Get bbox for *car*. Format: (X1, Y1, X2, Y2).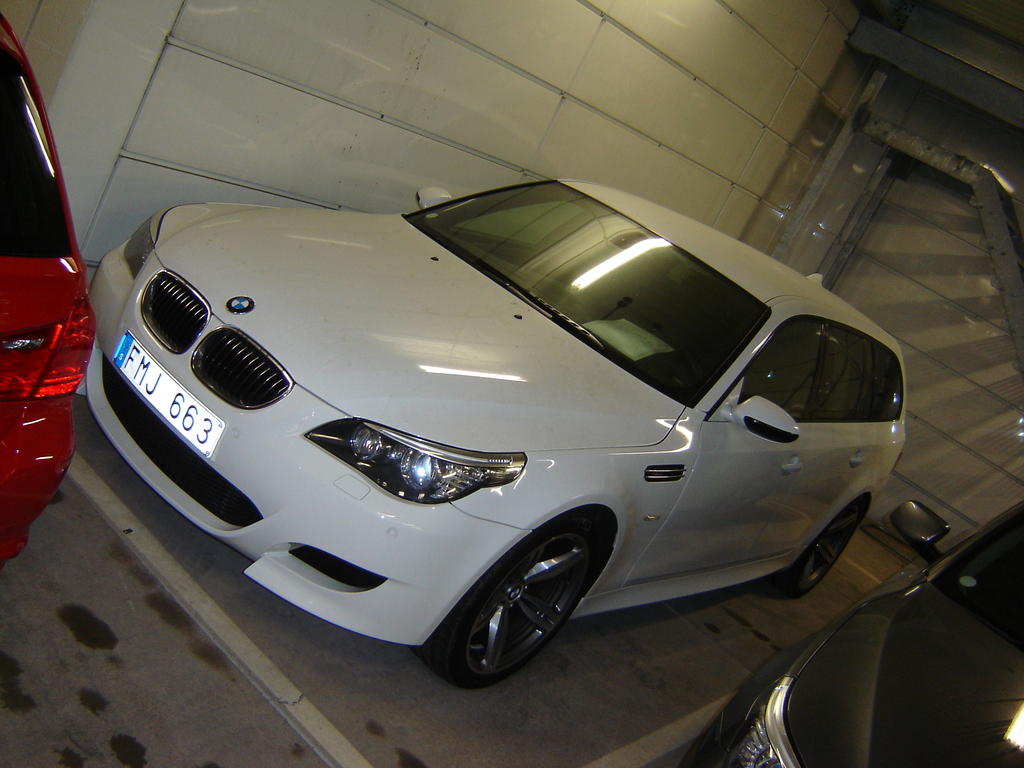
(0, 8, 92, 564).
